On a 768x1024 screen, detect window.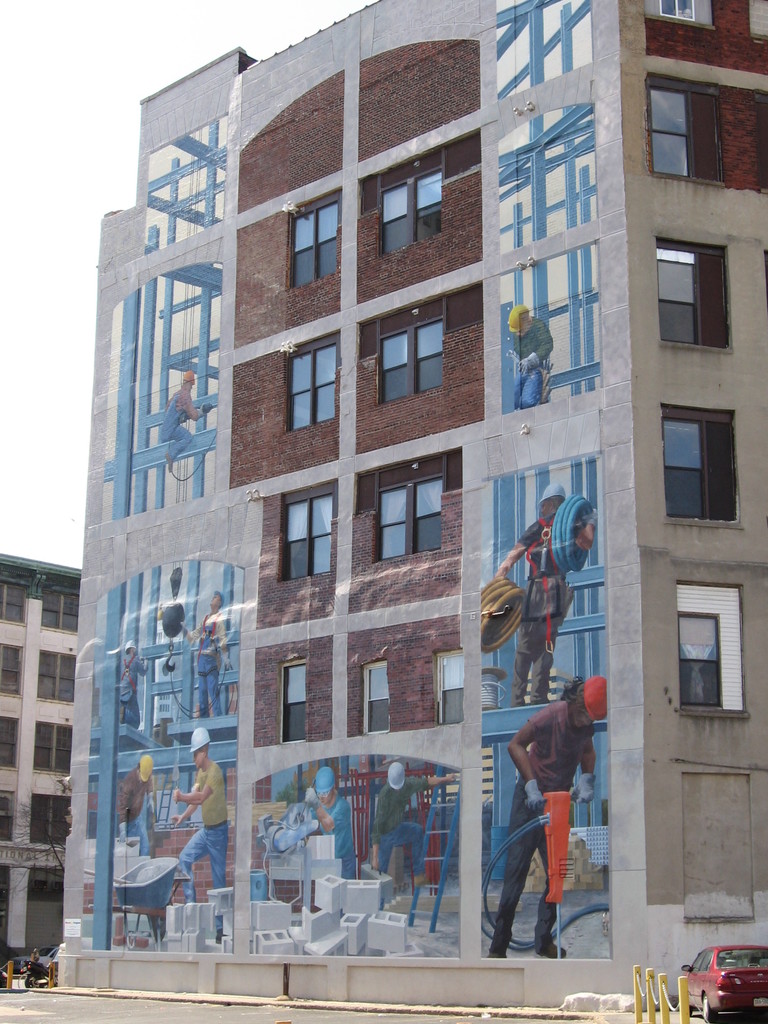
{"x1": 658, "y1": 0, "x2": 703, "y2": 26}.
